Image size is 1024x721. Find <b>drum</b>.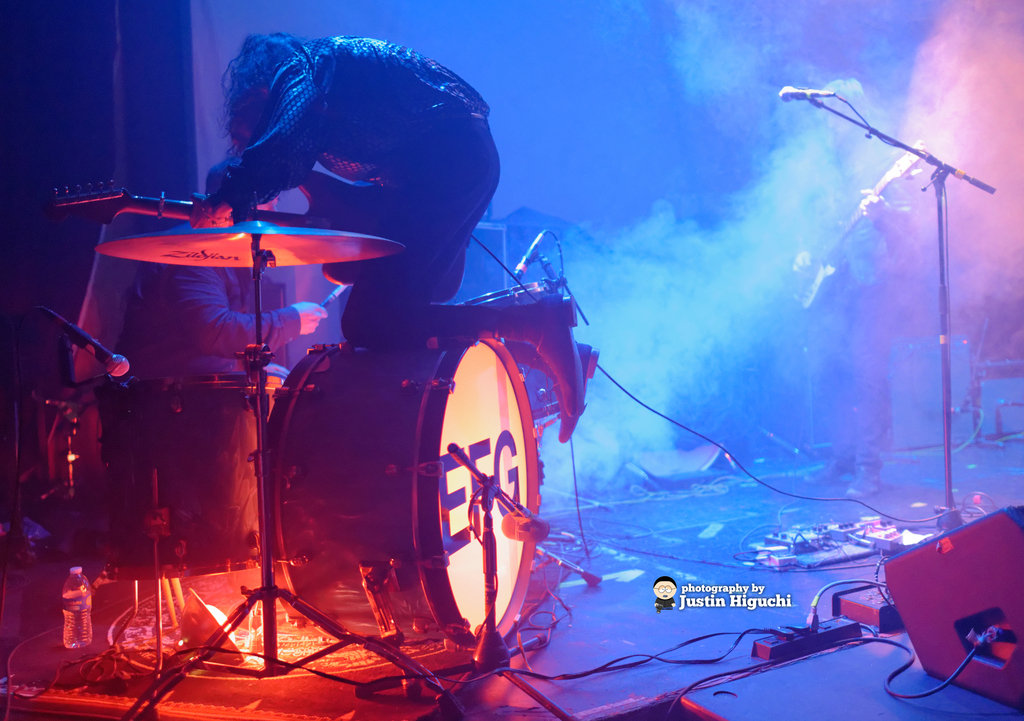
(left=252, top=342, right=544, bottom=645).
